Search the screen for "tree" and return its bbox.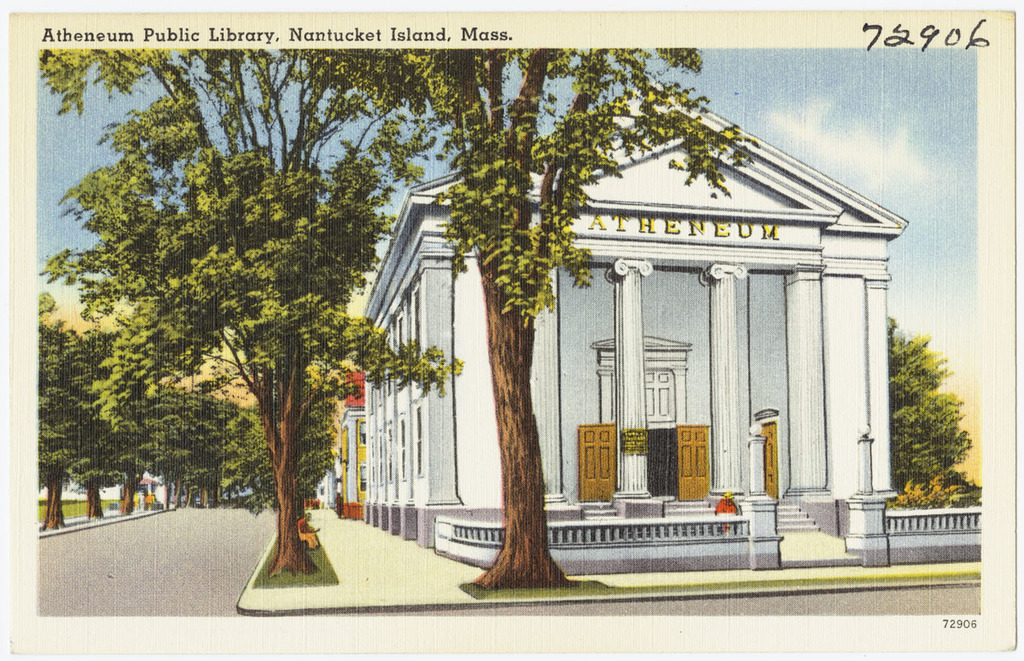
Found: region(220, 402, 285, 509).
